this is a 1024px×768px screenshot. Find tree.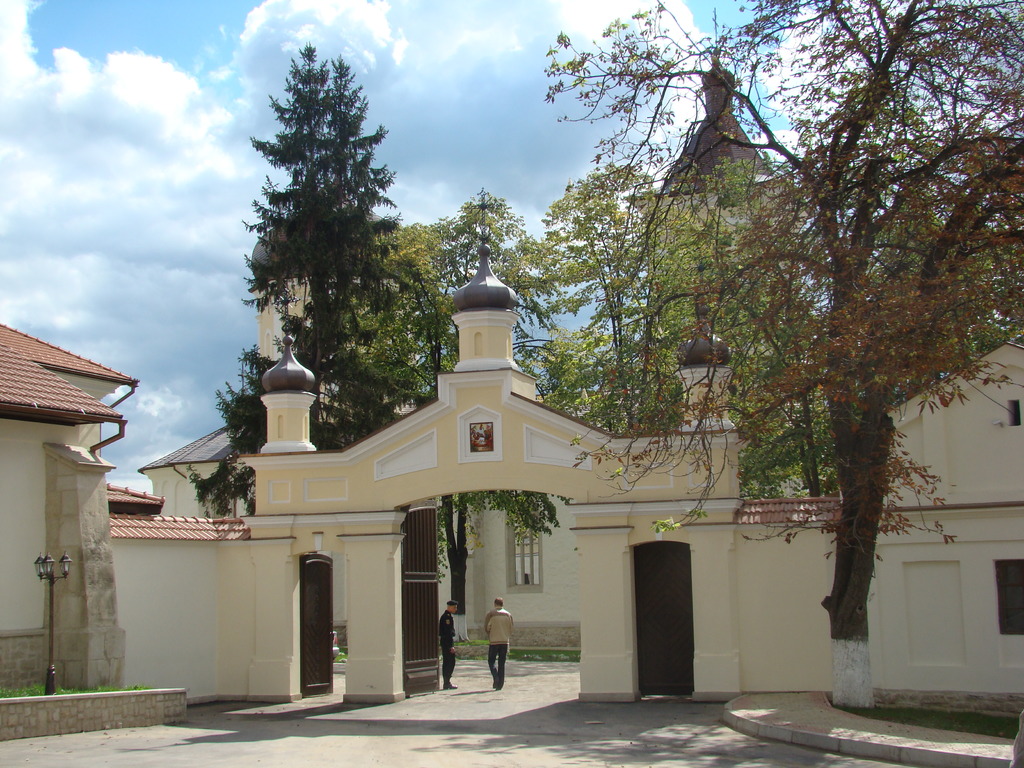
Bounding box: <box>346,183,573,623</box>.
